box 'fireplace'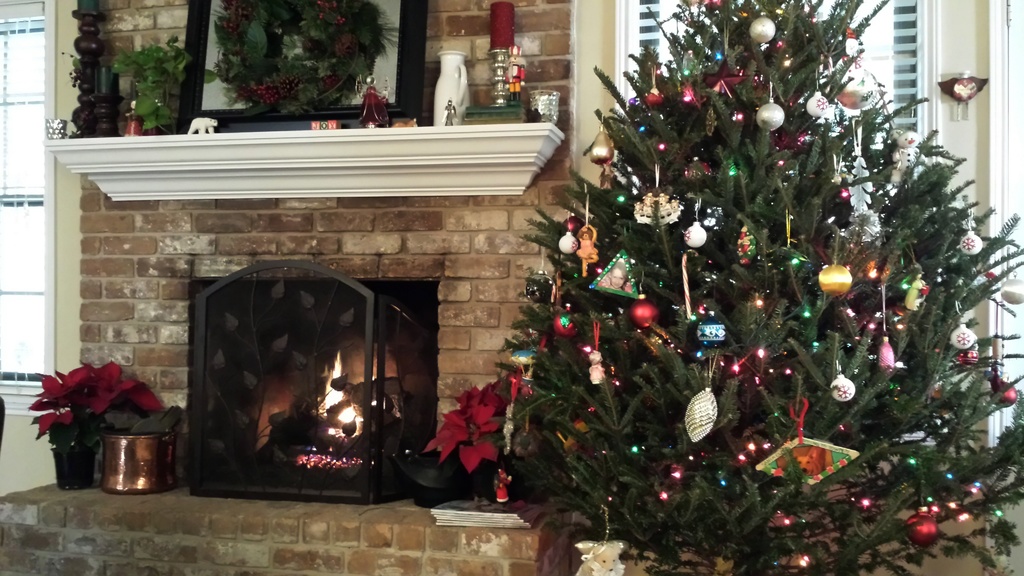
{"x1": 189, "y1": 274, "x2": 438, "y2": 488}
